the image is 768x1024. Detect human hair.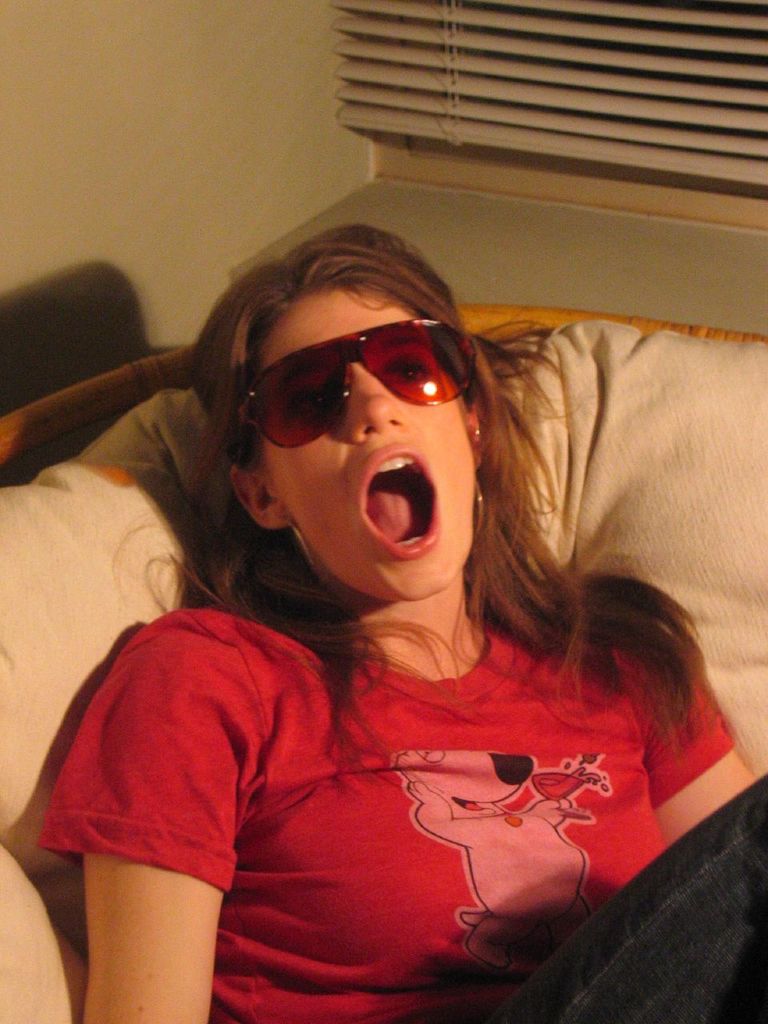
Detection: box=[137, 185, 656, 812].
